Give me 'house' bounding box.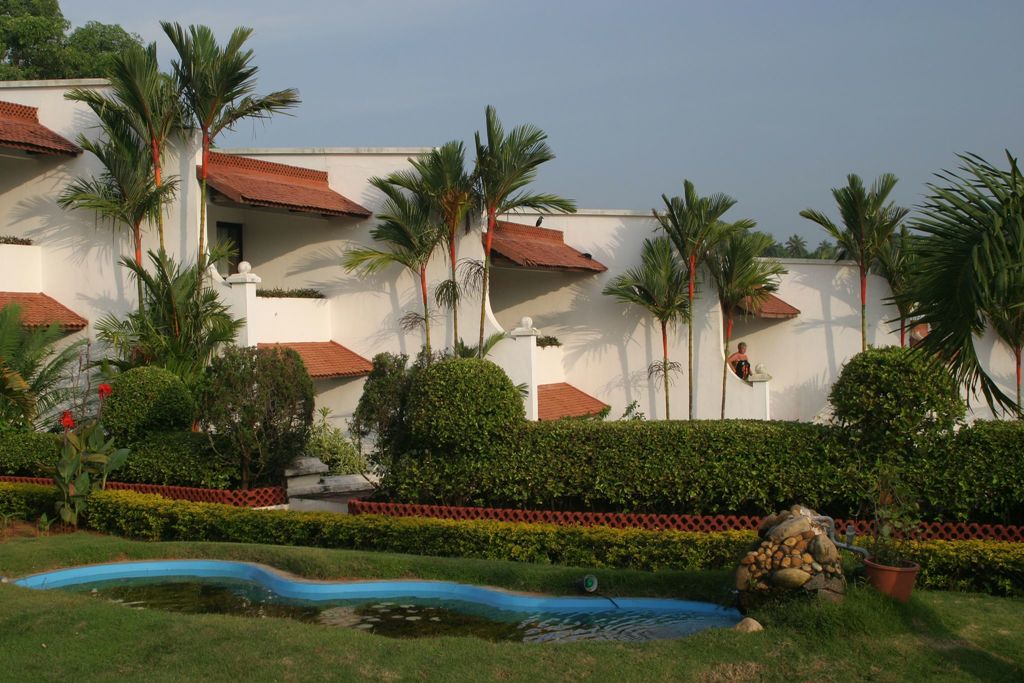
0/60/1015/440.
